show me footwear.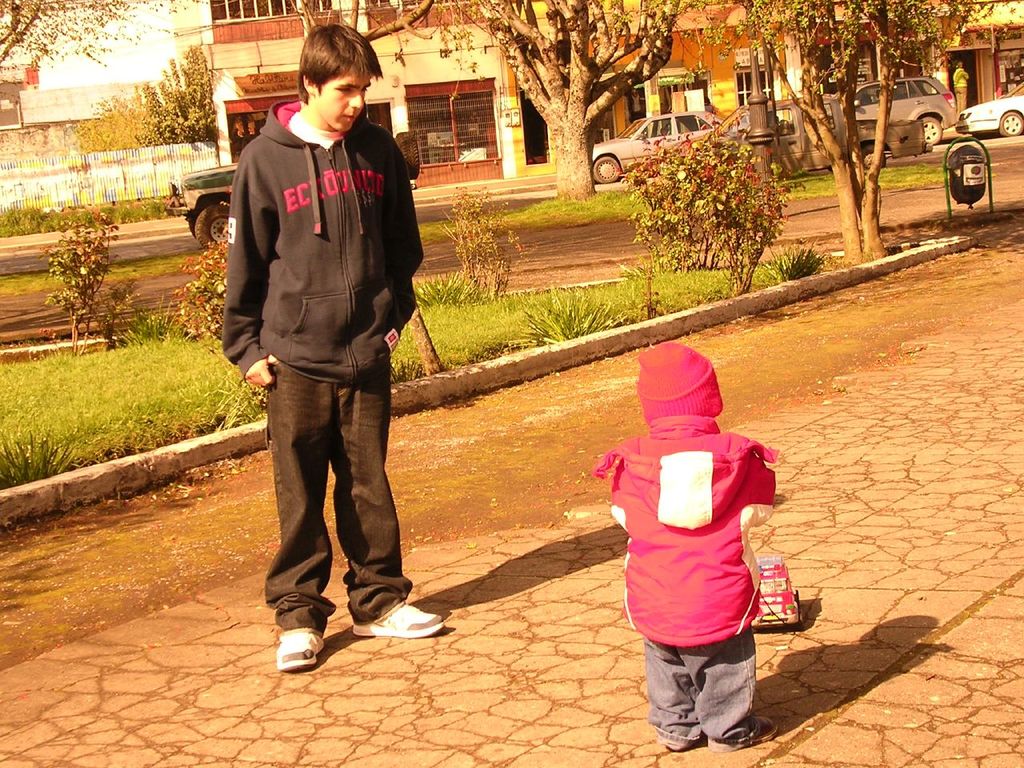
footwear is here: x1=754 y1=716 x2=778 y2=742.
